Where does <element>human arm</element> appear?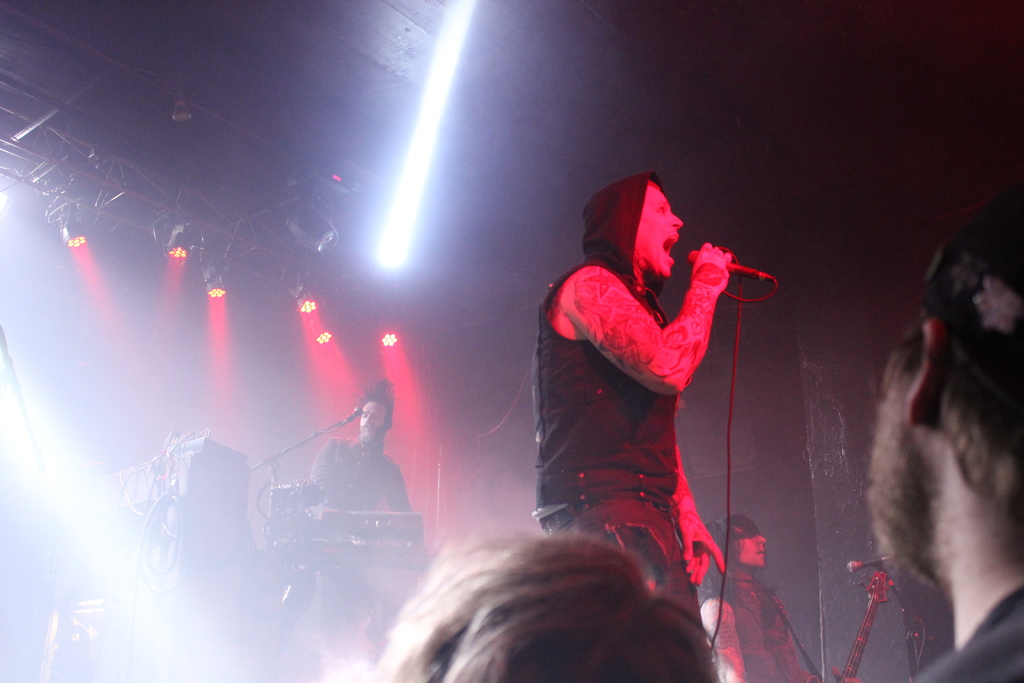
Appears at BBox(689, 584, 751, 682).
